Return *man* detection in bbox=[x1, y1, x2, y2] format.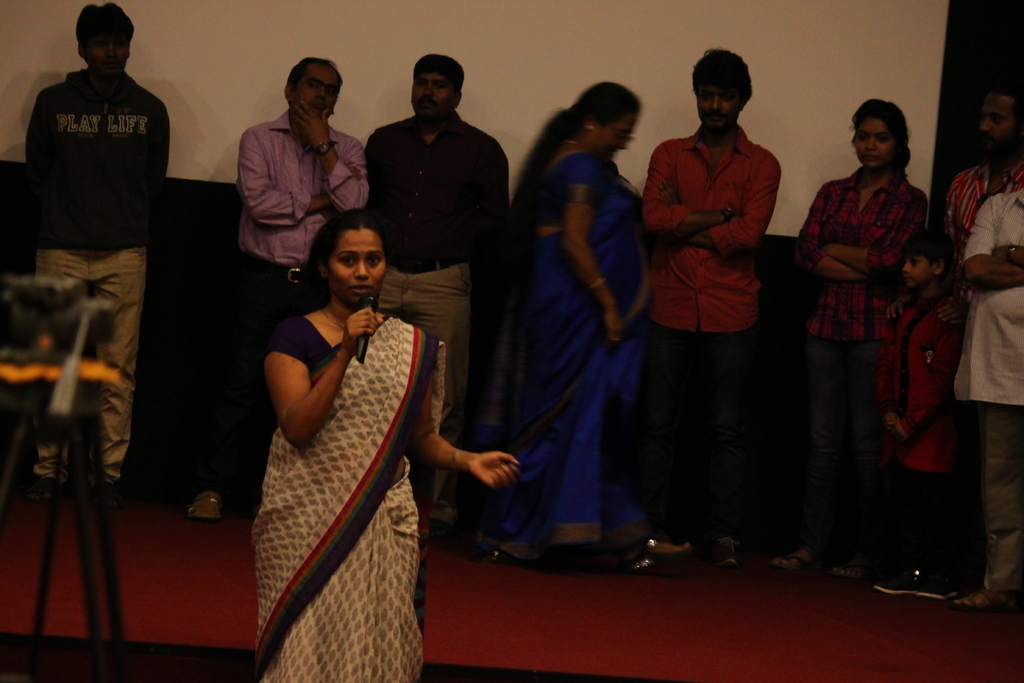
bbox=[948, 189, 1023, 612].
